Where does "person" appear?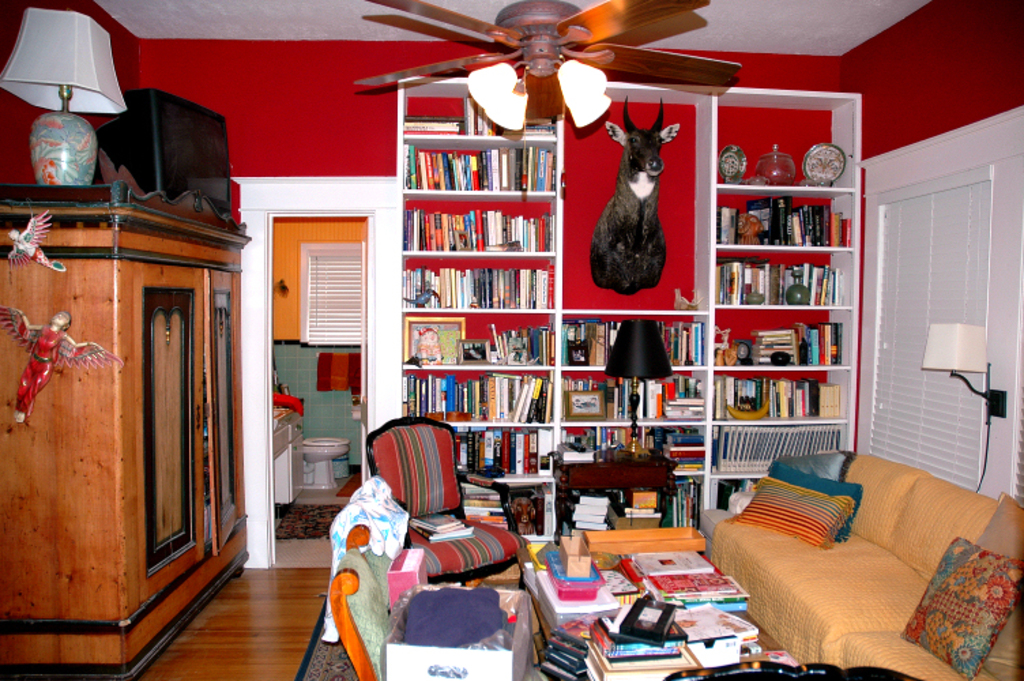
Appears at [0, 197, 78, 281].
